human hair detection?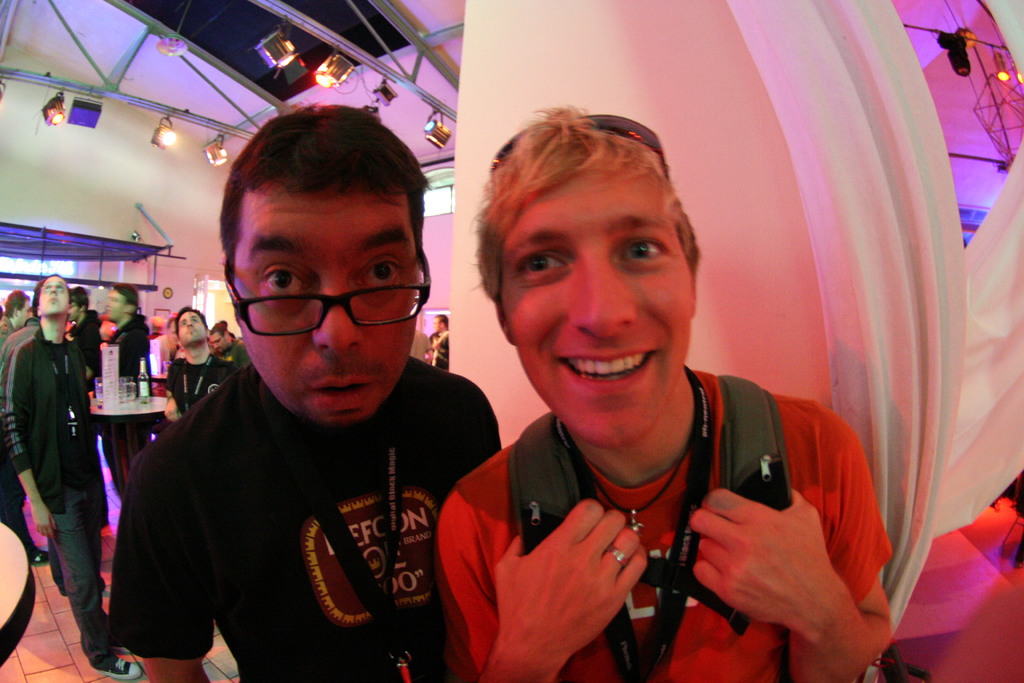
113 281 139 315
